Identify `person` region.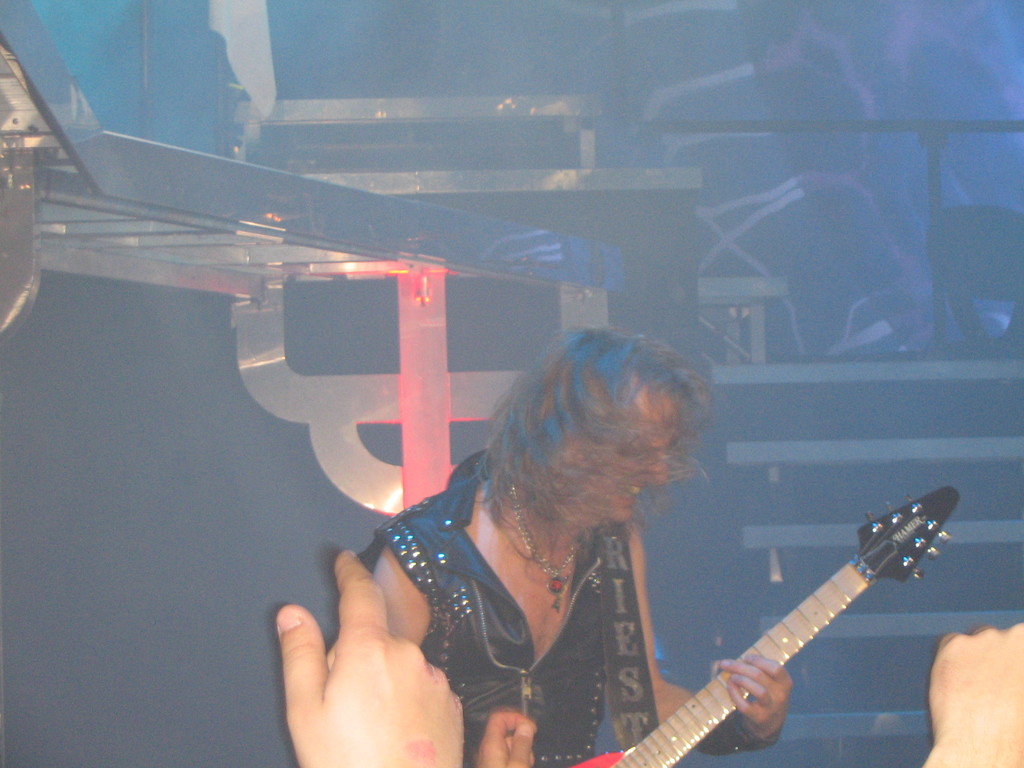
Region: box=[273, 544, 456, 767].
